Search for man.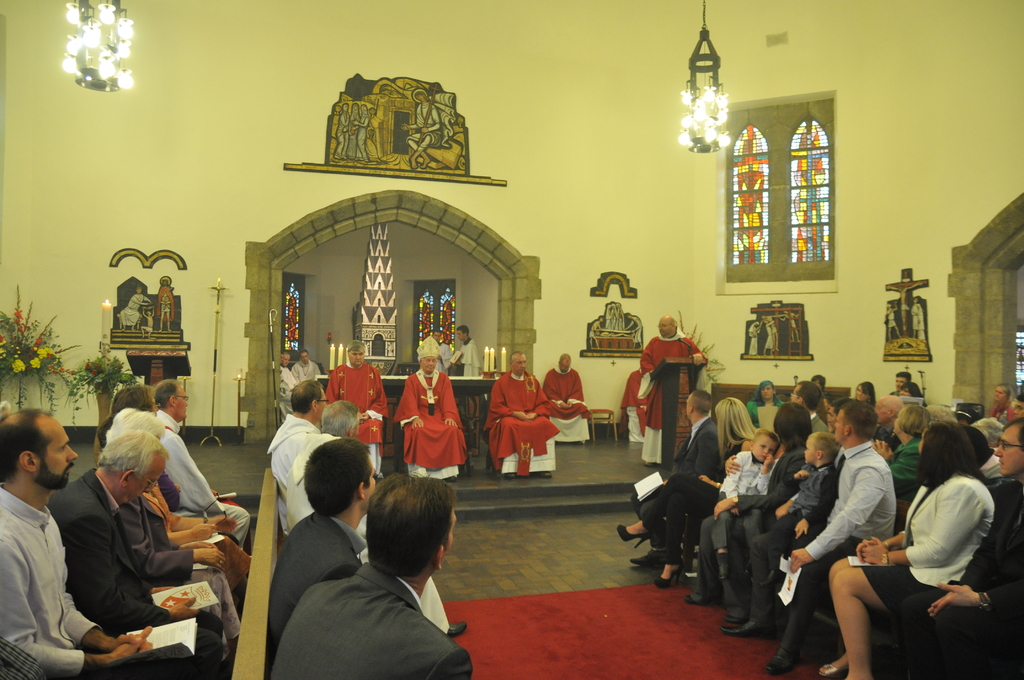
Found at Rect(430, 329, 451, 379).
